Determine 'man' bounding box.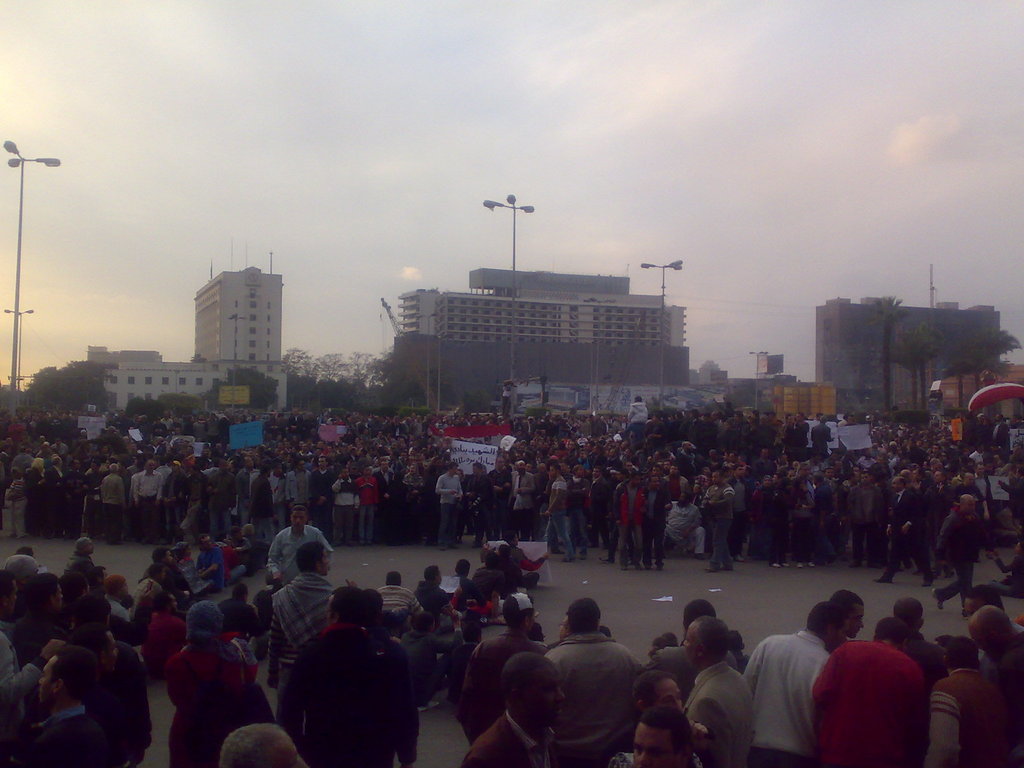
Determined: [96, 575, 140, 623].
